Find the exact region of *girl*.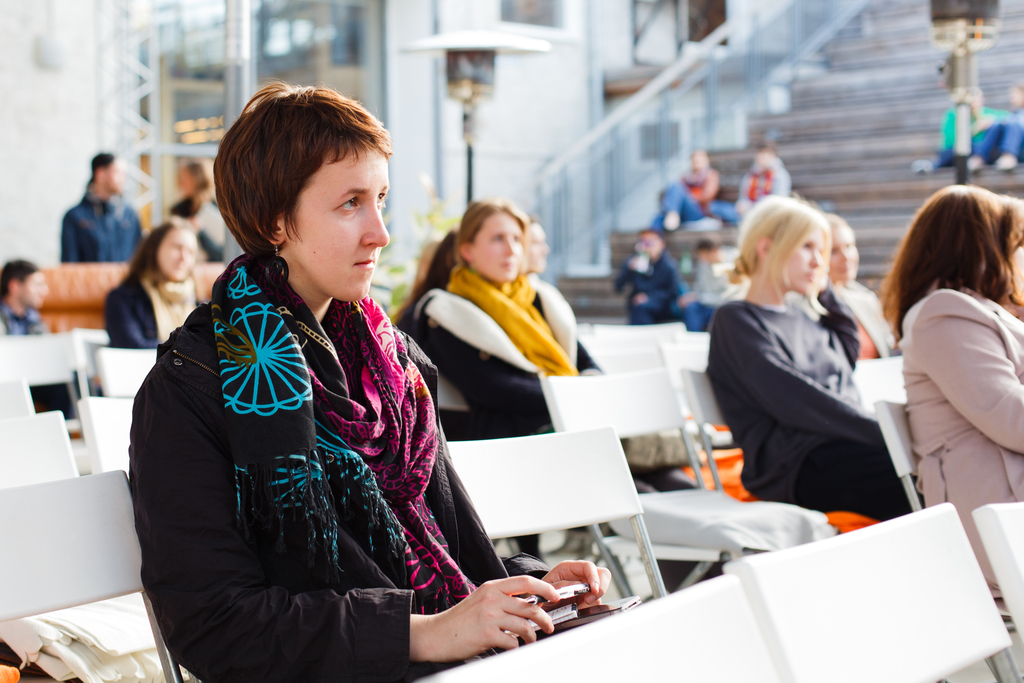
Exact region: 707, 193, 925, 523.
